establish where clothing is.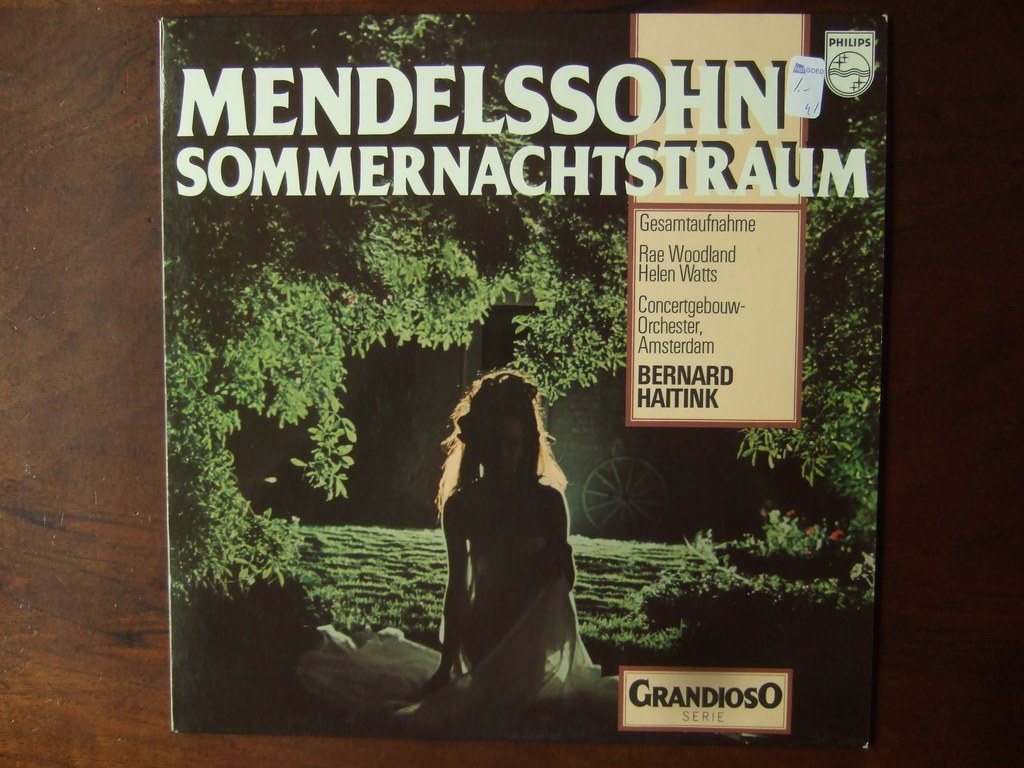
Established at 394/474/602/710.
